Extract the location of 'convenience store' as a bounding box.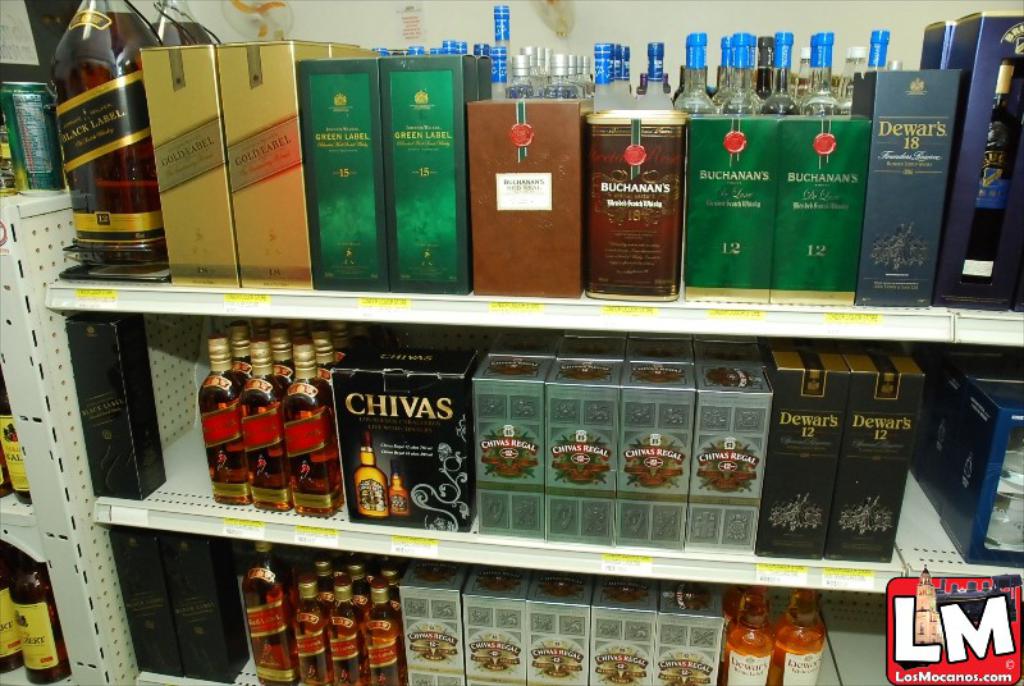
[0,0,1023,685].
